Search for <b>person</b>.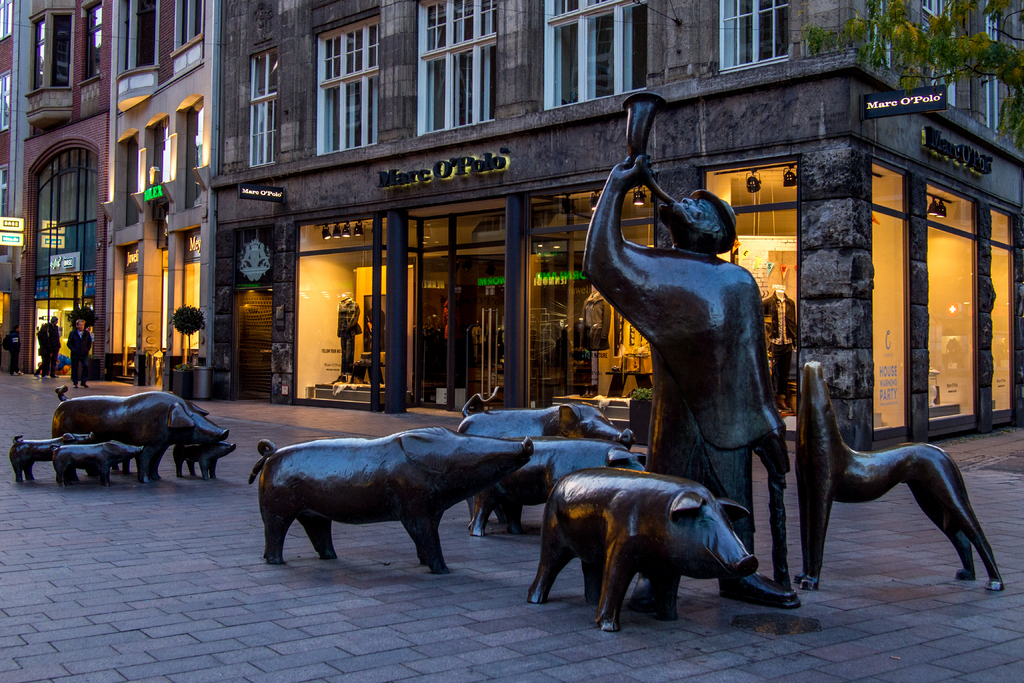
Found at left=32, top=323, right=54, bottom=381.
